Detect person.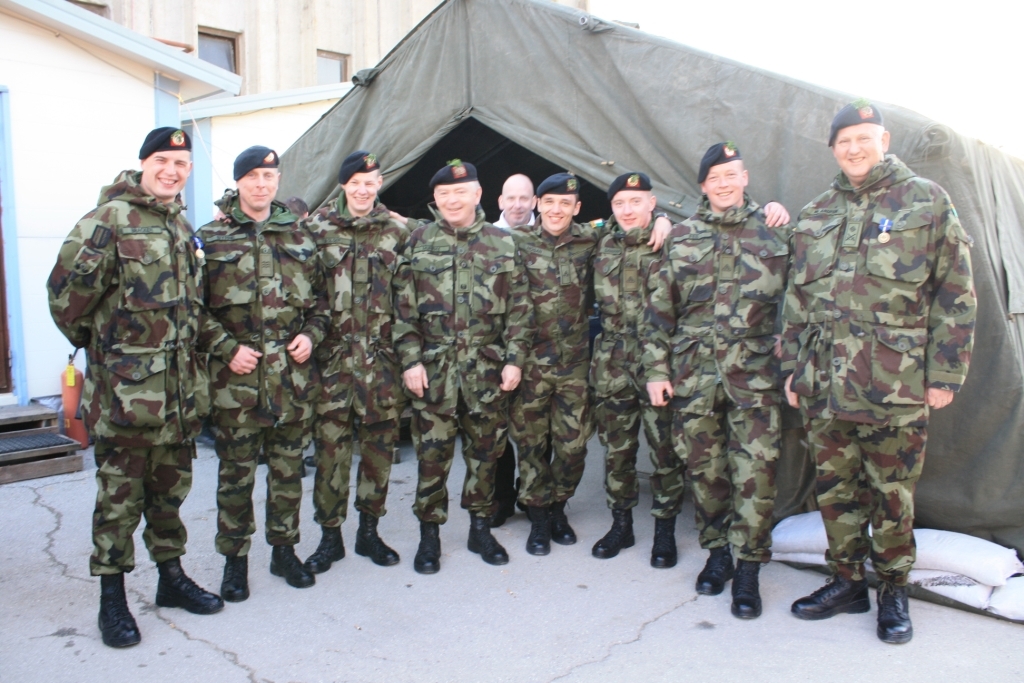
Detected at box=[595, 169, 787, 566].
